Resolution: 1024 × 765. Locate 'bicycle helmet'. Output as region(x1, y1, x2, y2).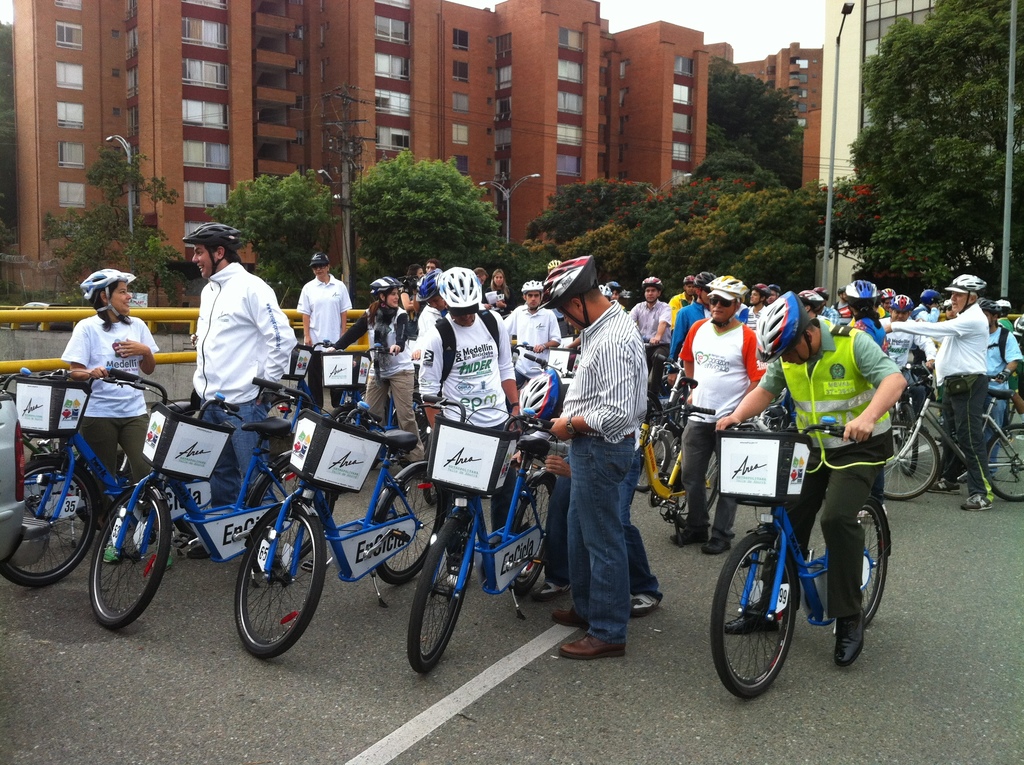
region(180, 218, 246, 281).
